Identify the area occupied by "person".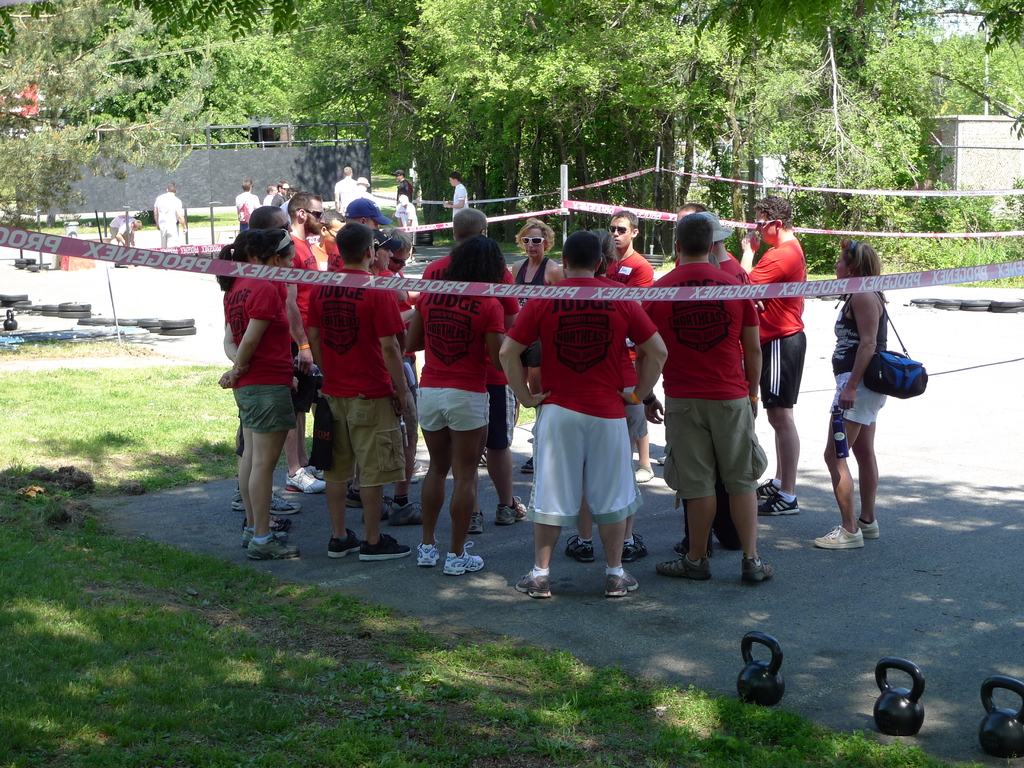
Area: detection(401, 232, 501, 585).
